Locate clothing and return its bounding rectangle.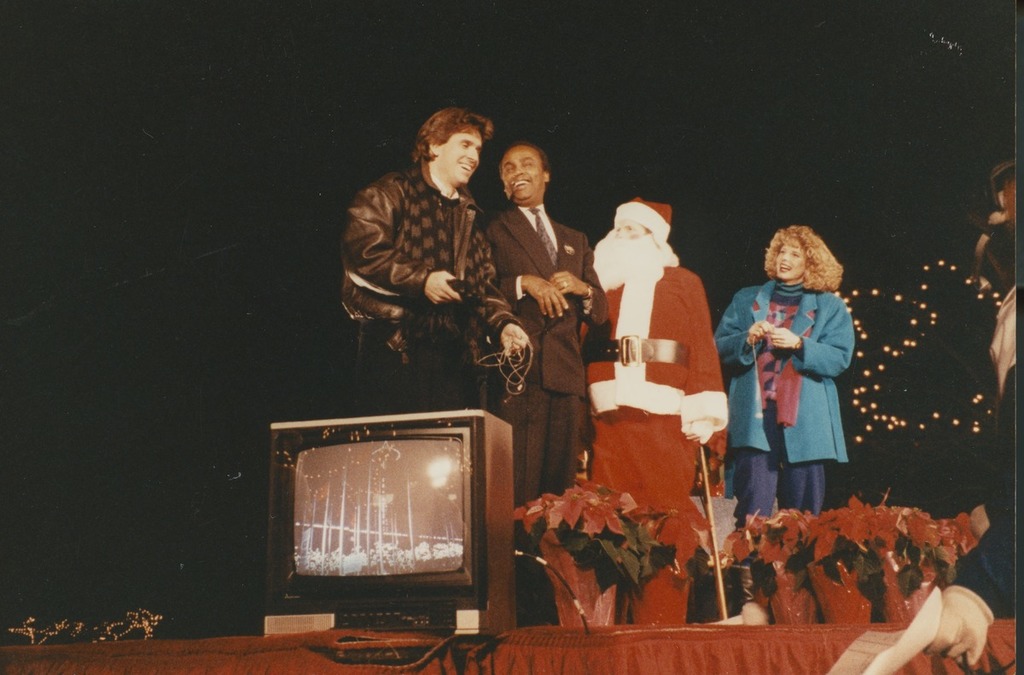
region(335, 157, 529, 422).
